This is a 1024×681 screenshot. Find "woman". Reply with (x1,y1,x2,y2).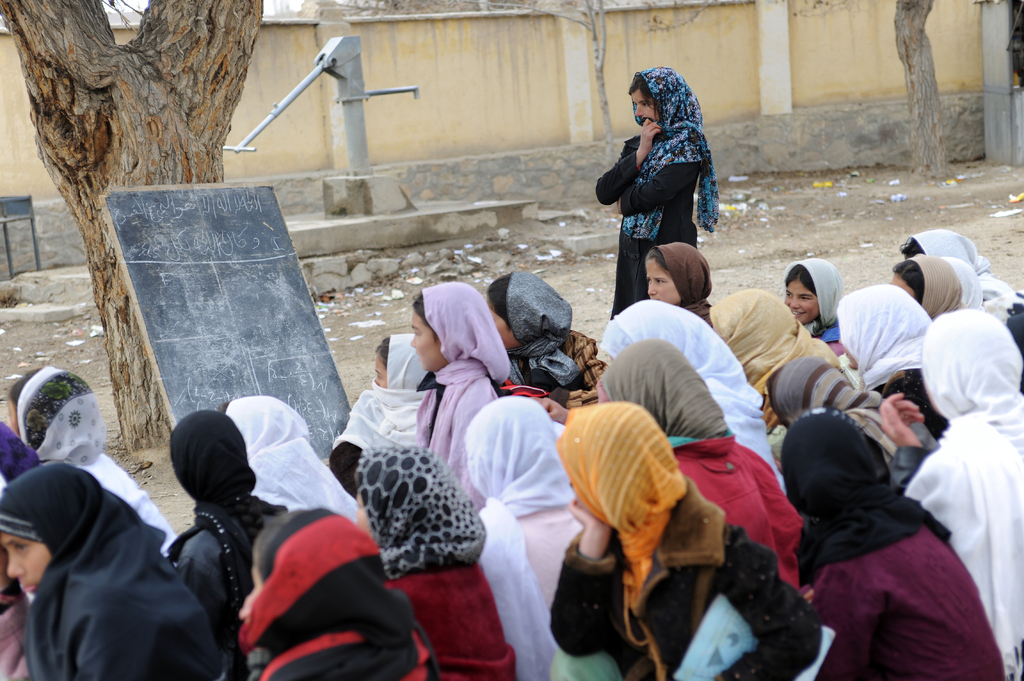
(404,282,502,512).
